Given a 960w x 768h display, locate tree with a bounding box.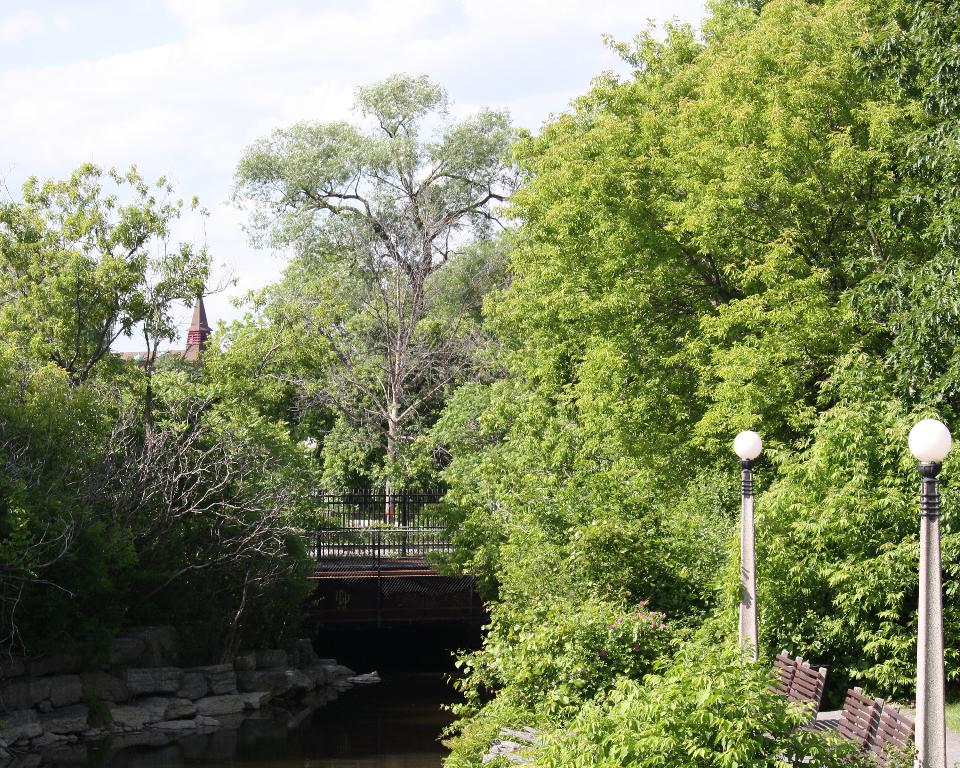
Located: 424, 0, 959, 710.
